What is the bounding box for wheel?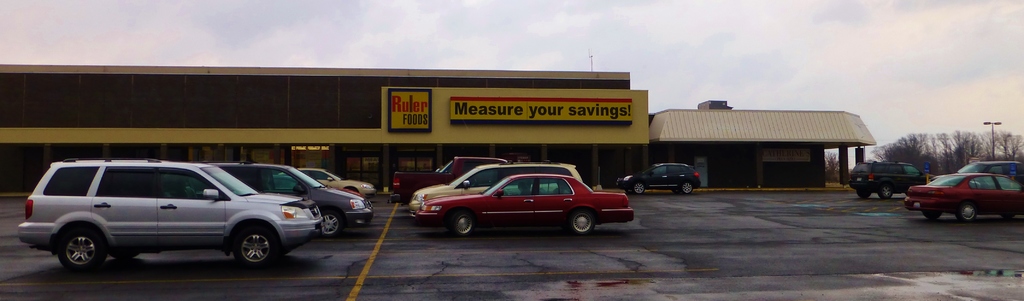
l=920, t=213, r=941, b=225.
